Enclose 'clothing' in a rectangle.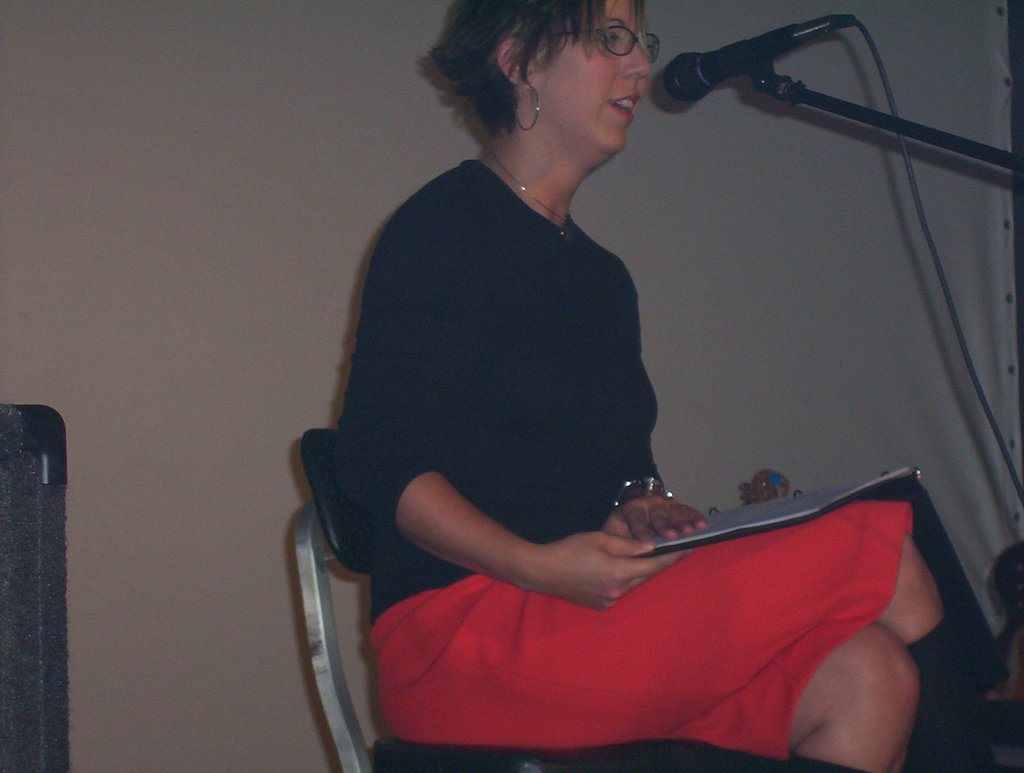
bbox(335, 142, 767, 702).
